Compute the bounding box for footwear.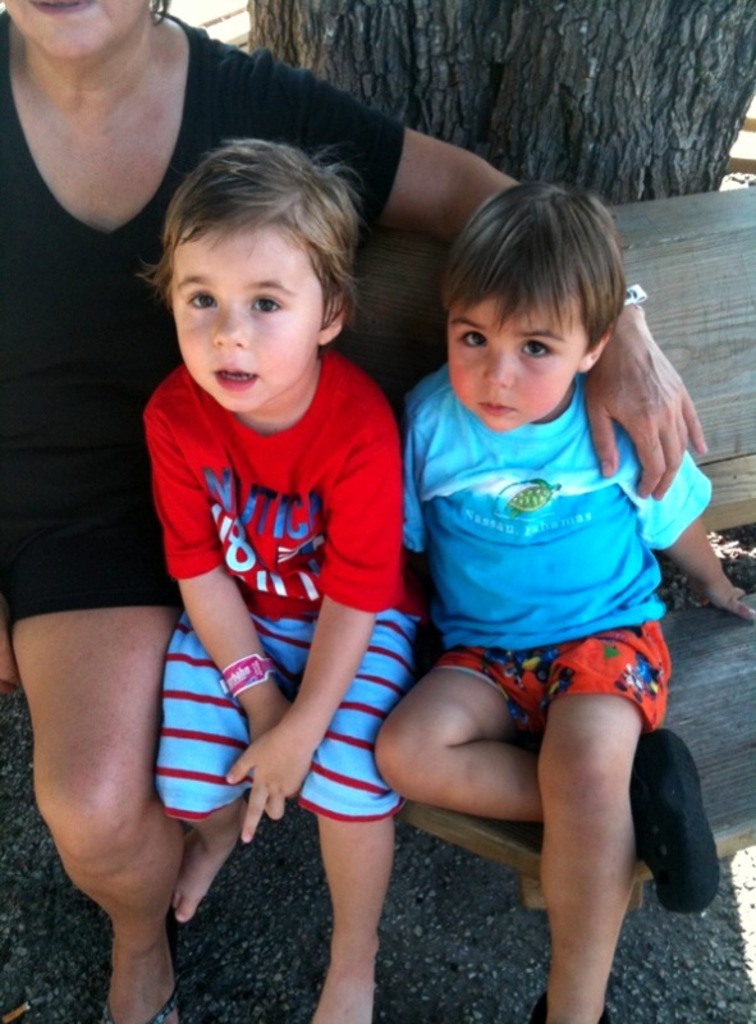
left=618, top=730, right=725, bottom=929.
